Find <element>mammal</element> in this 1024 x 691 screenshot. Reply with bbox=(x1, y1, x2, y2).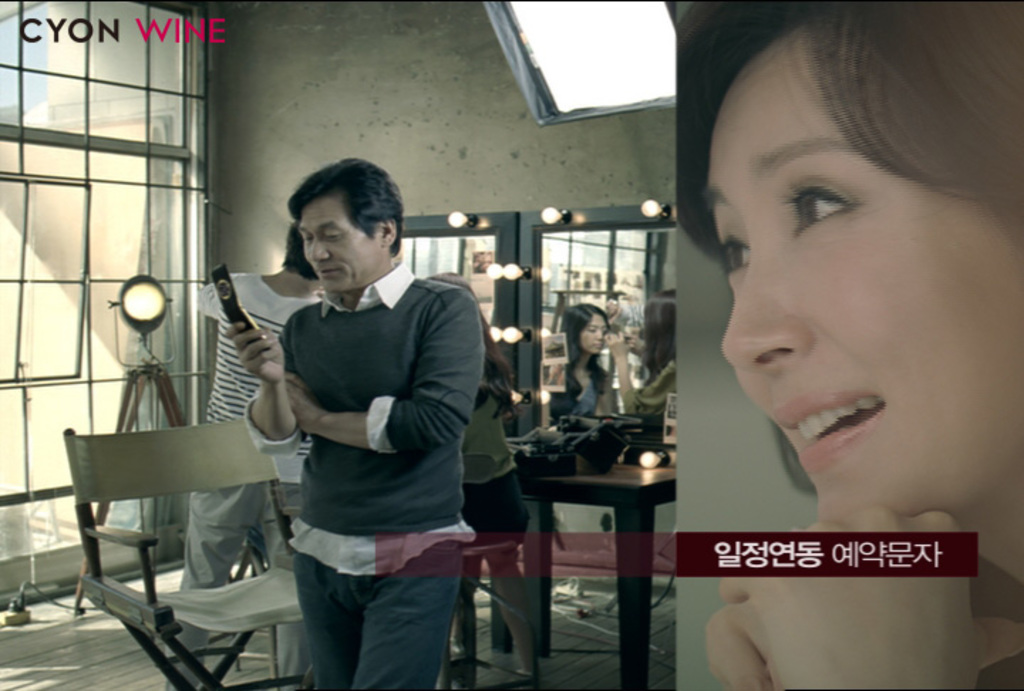
bbox=(677, 0, 1023, 690).
